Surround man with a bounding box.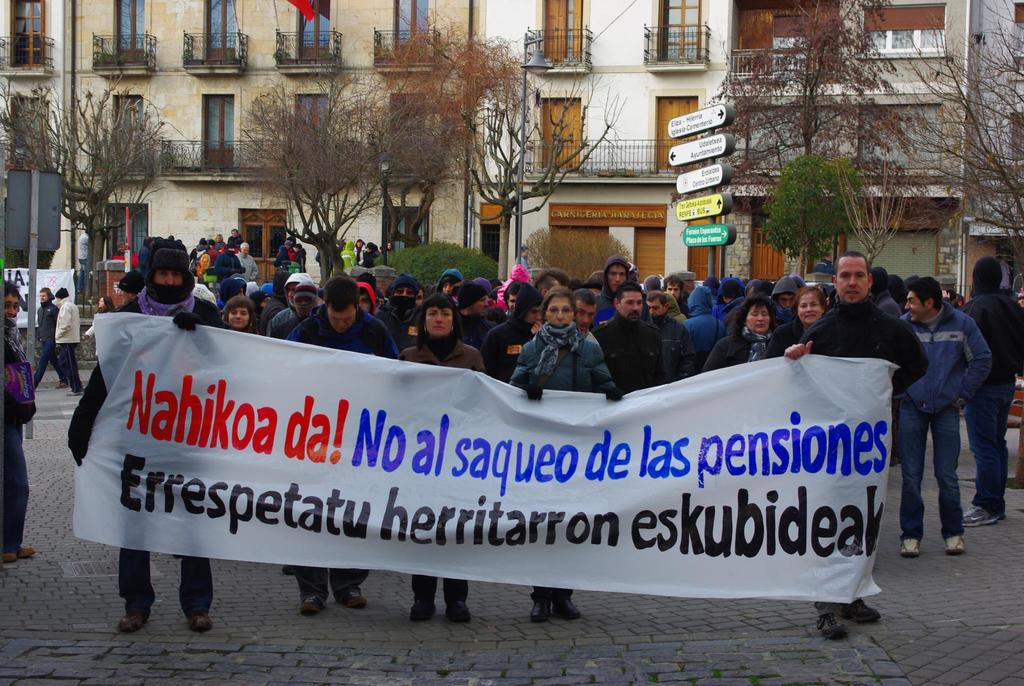
Rect(895, 282, 1001, 541).
